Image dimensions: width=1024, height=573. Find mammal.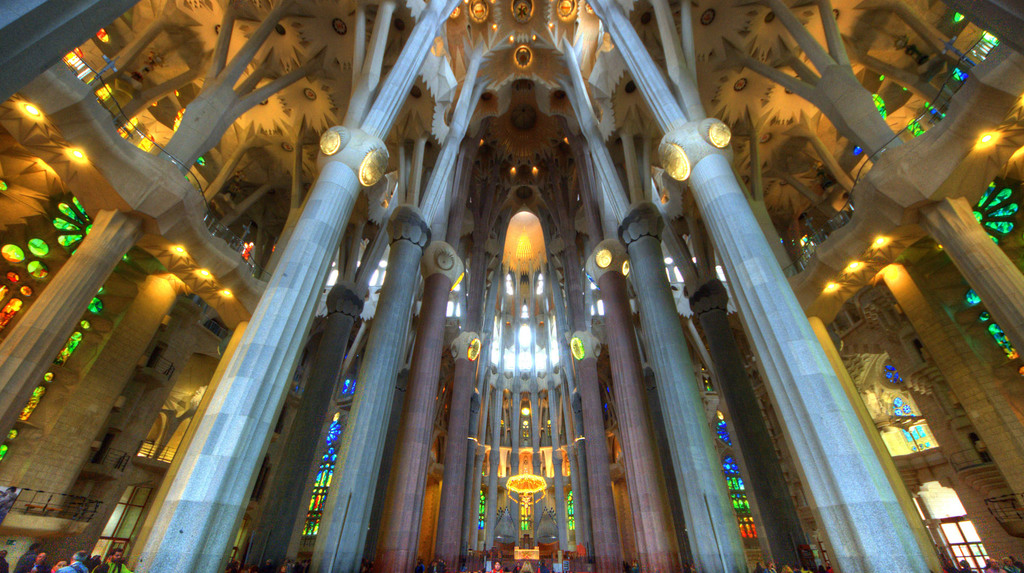
[510,562,519,572].
